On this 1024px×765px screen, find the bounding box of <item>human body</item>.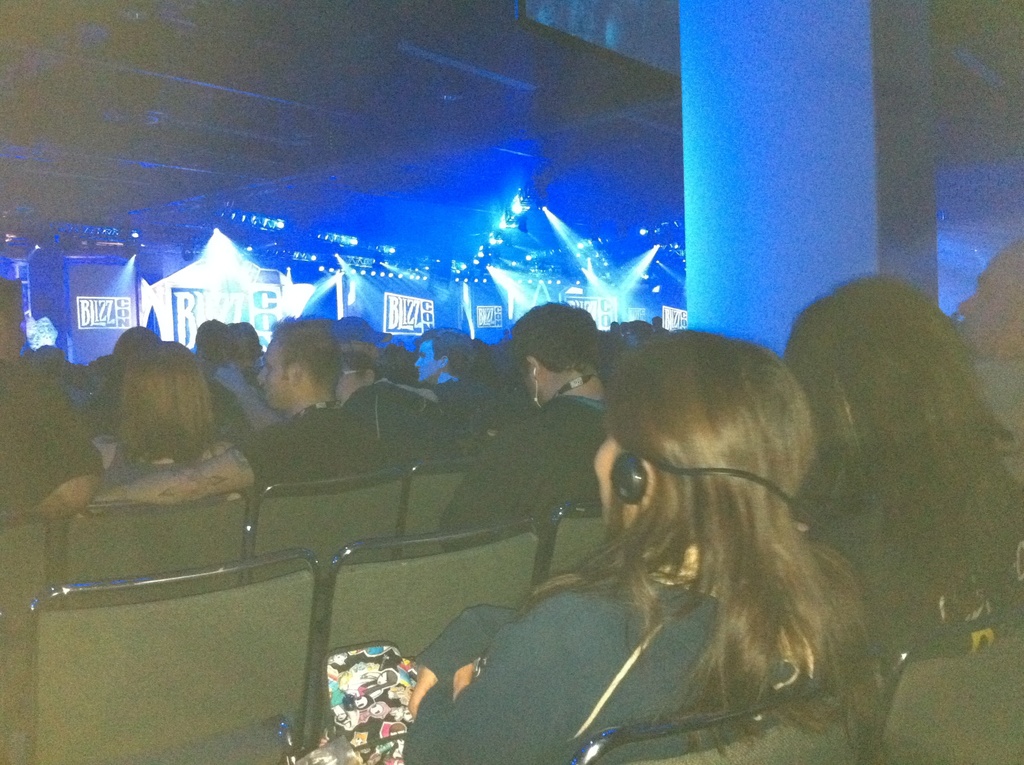
Bounding box: Rect(95, 307, 381, 498).
